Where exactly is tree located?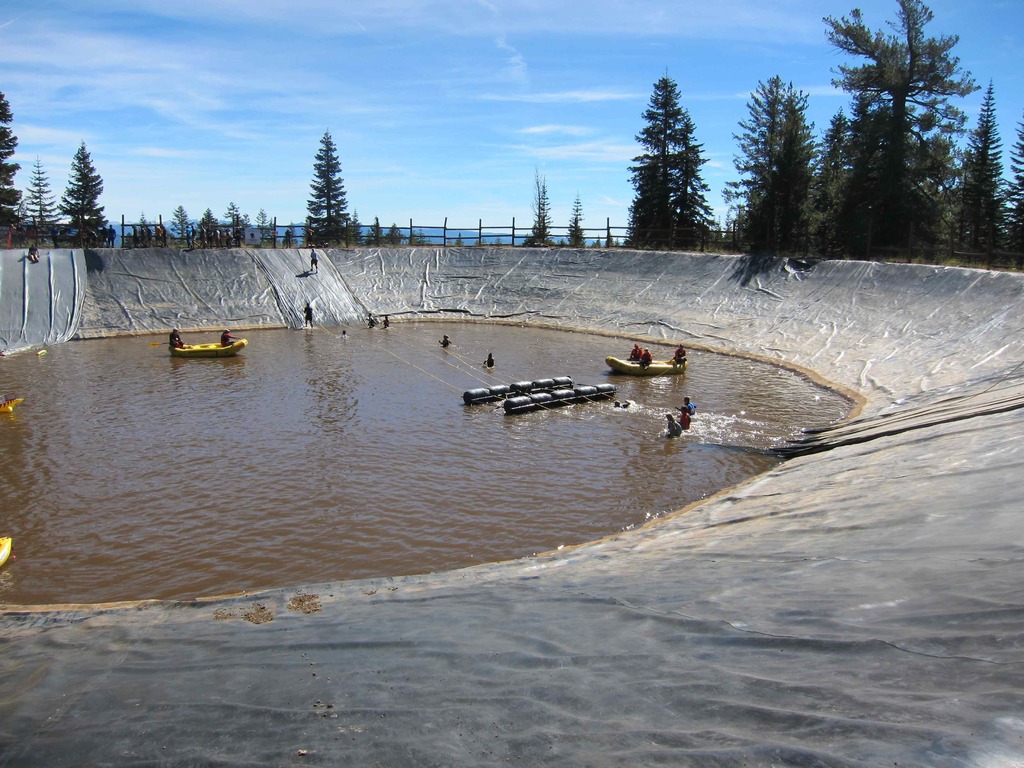
Its bounding box is locate(497, 237, 502, 248).
